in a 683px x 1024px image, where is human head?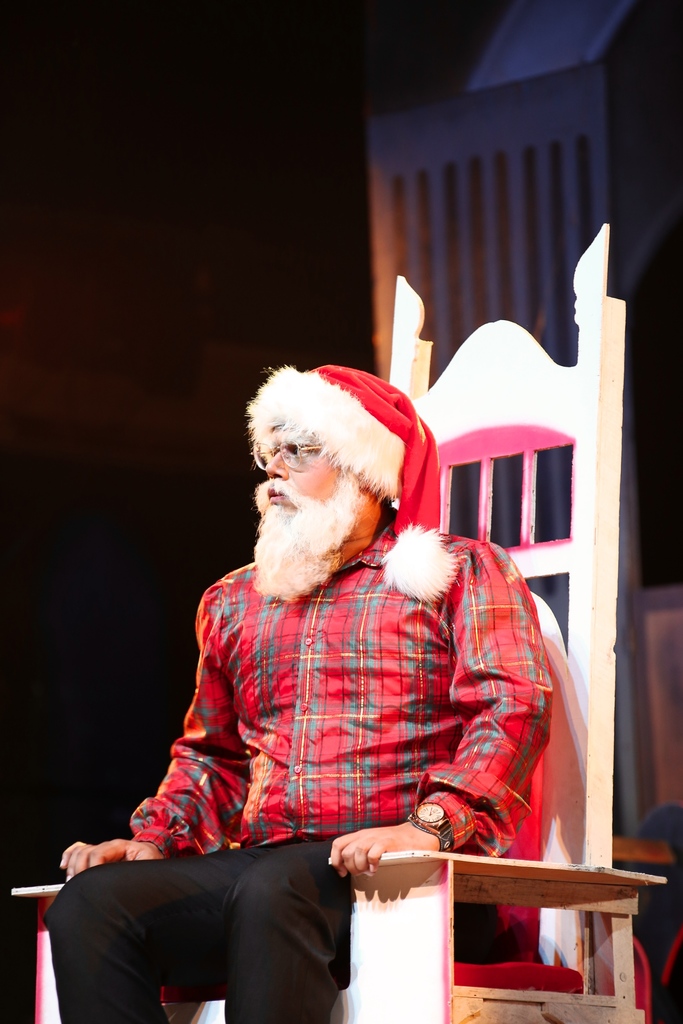
locate(242, 358, 434, 552).
